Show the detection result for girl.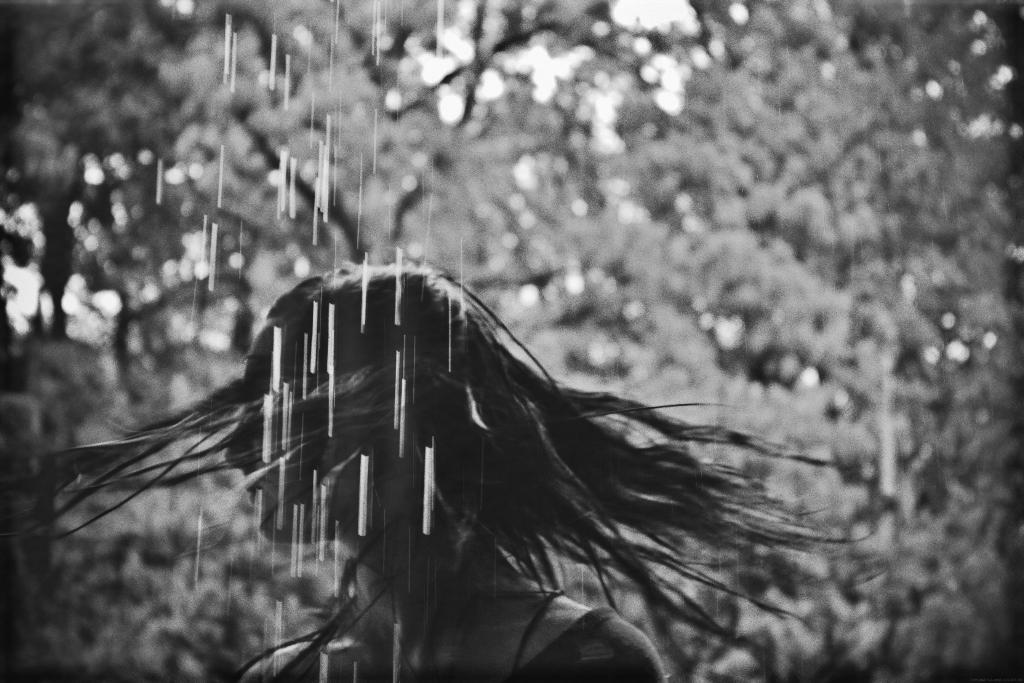
(0,250,880,682).
